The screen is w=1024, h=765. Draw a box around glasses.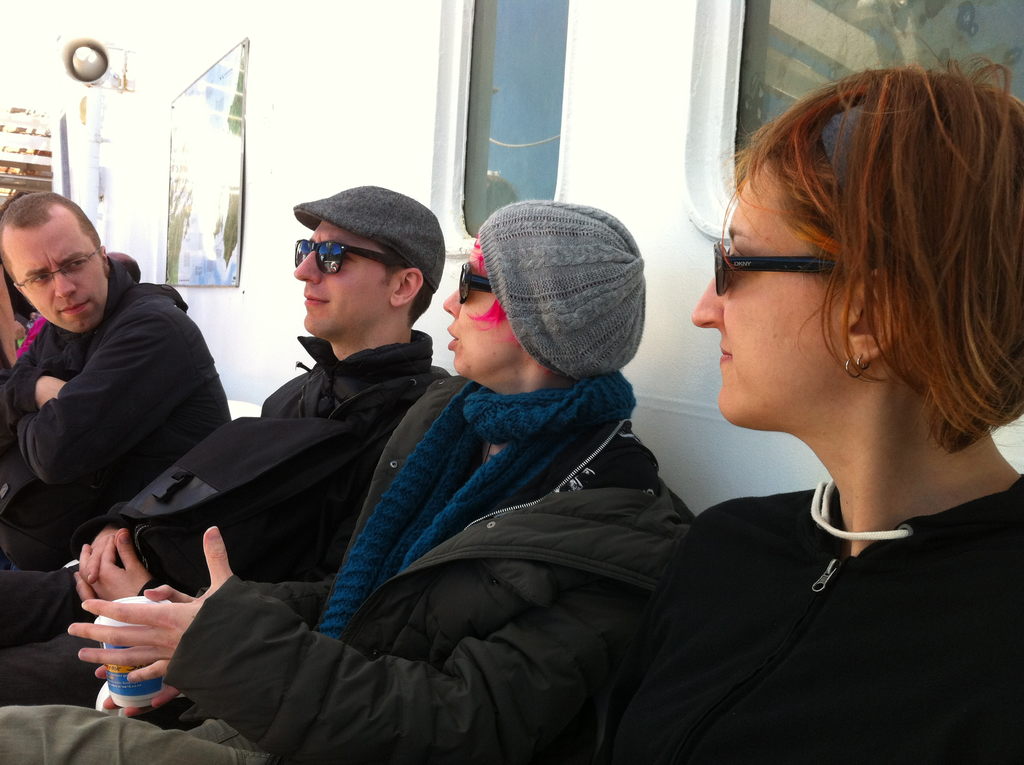
<region>456, 261, 502, 309</region>.
